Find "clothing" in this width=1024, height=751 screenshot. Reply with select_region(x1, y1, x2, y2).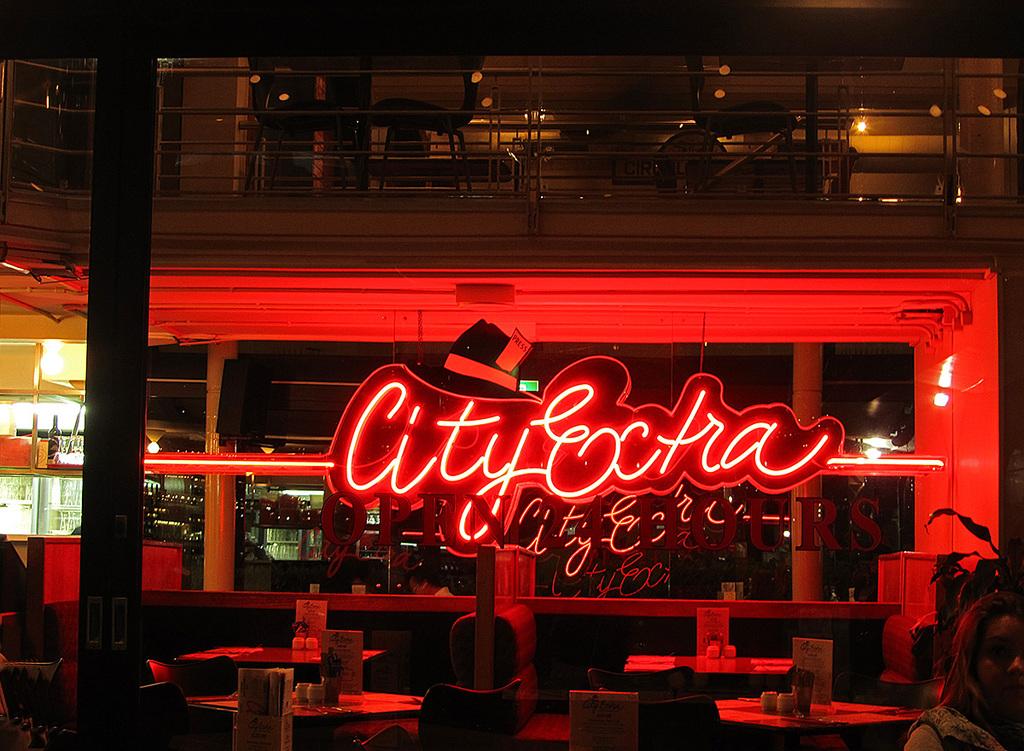
select_region(433, 587, 452, 595).
